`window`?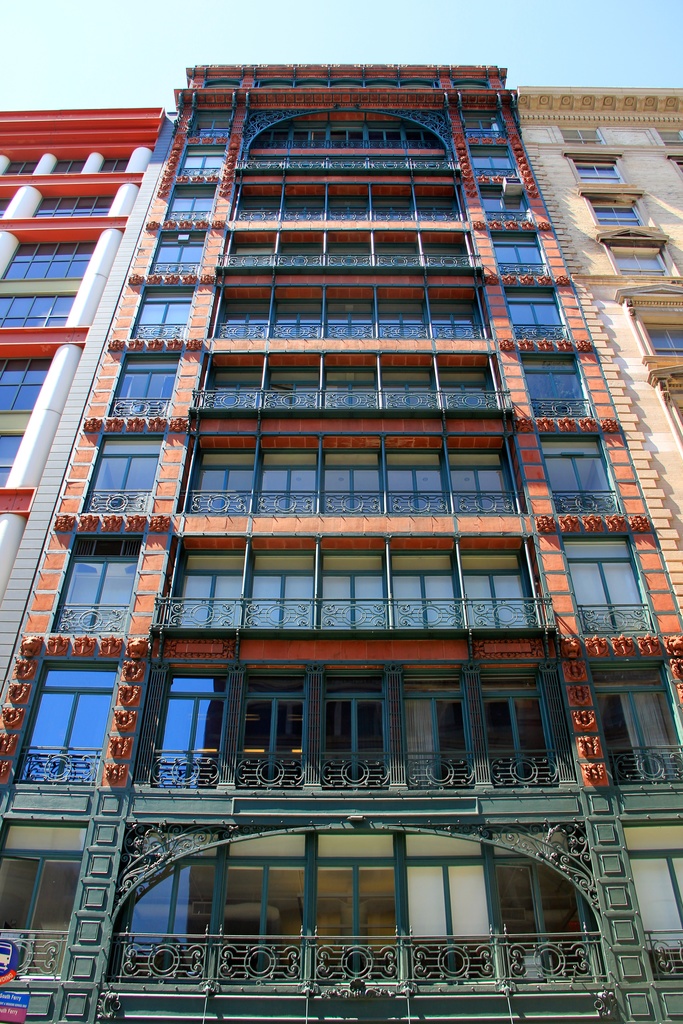
(left=452, top=436, right=514, bottom=522)
